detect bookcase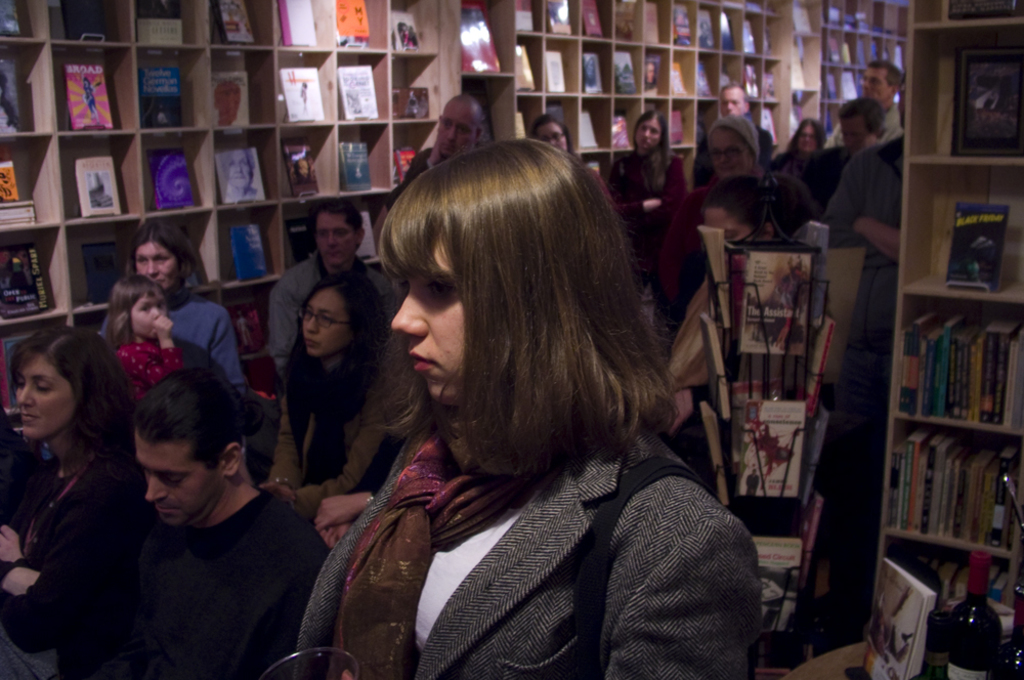
bbox=[870, 0, 1023, 679]
